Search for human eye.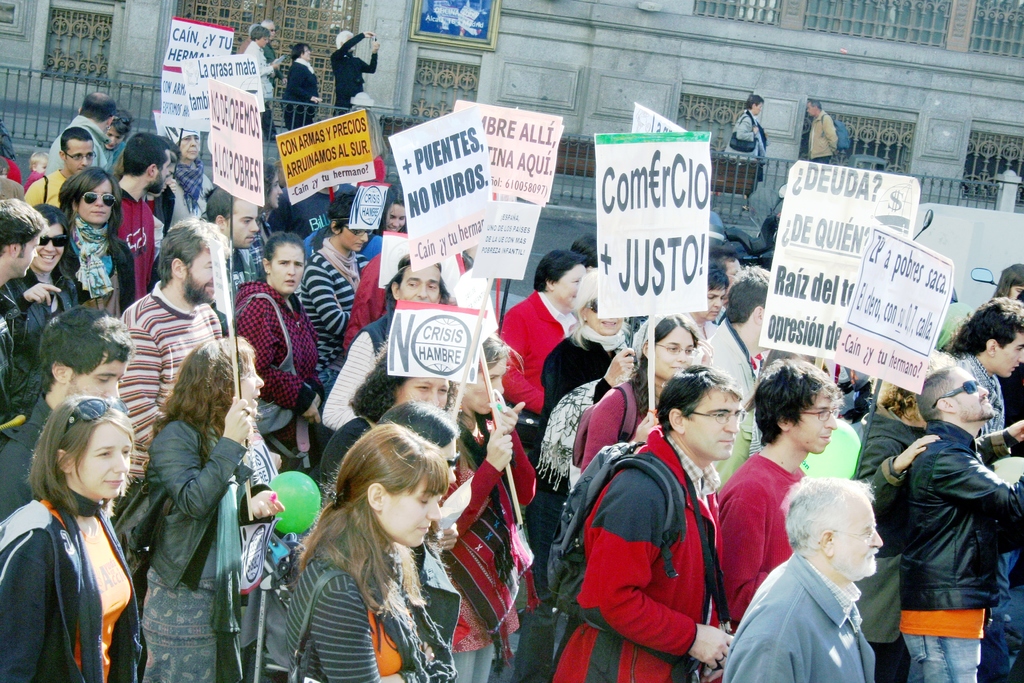
Found at x1=709, y1=410, x2=726, y2=424.
